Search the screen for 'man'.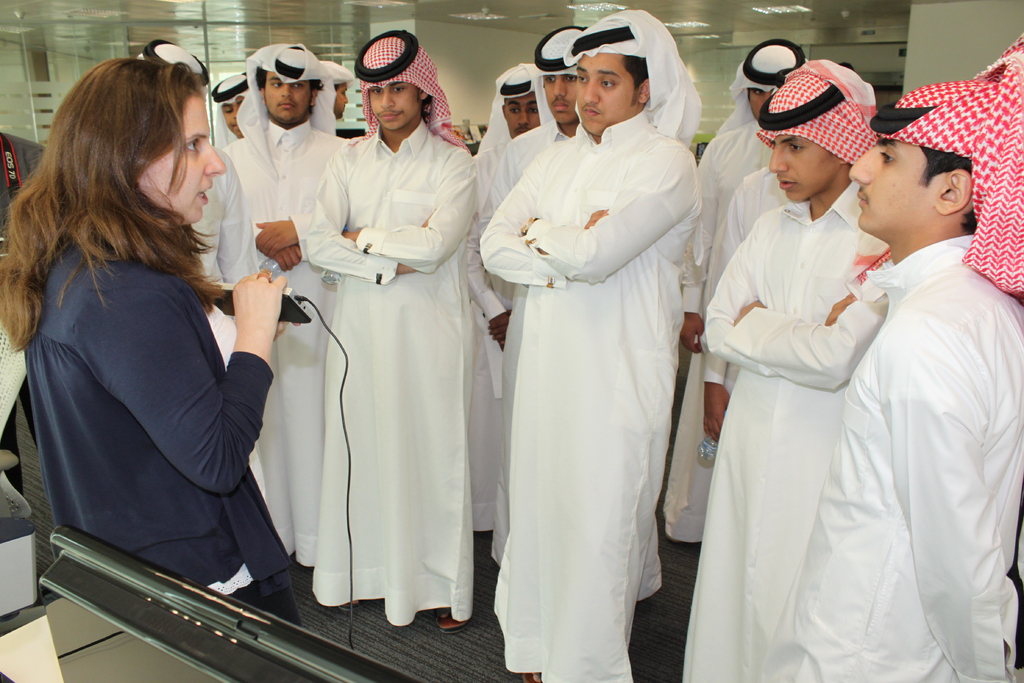
Found at (800, 96, 1004, 673).
